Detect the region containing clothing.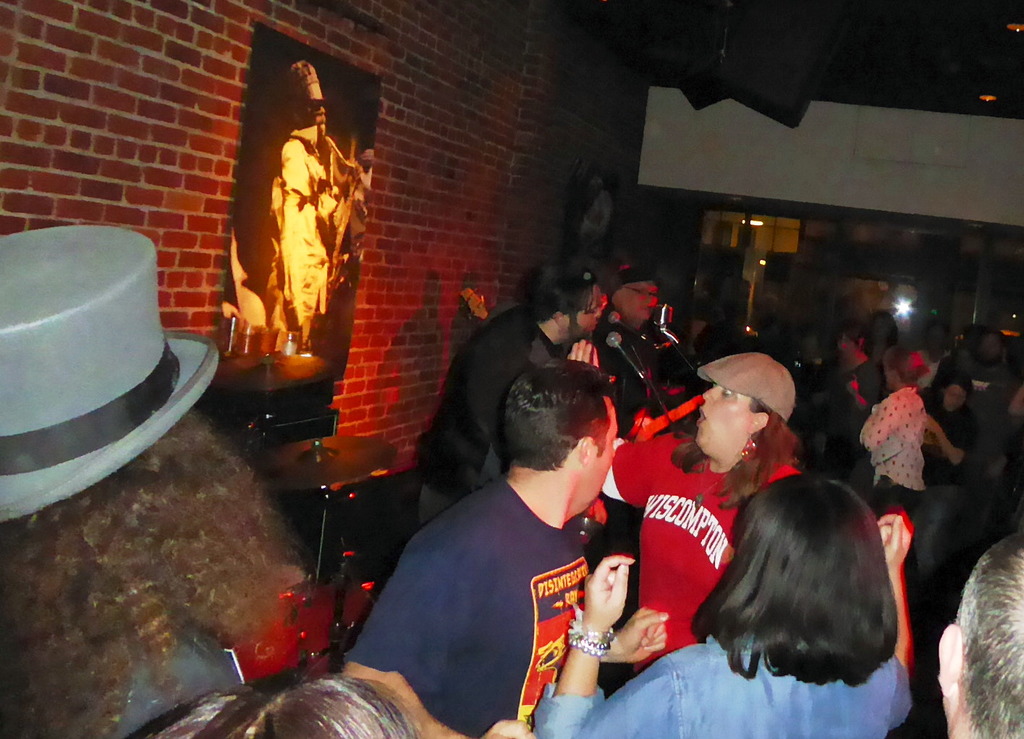
BBox(935, 376, 978, 474).
